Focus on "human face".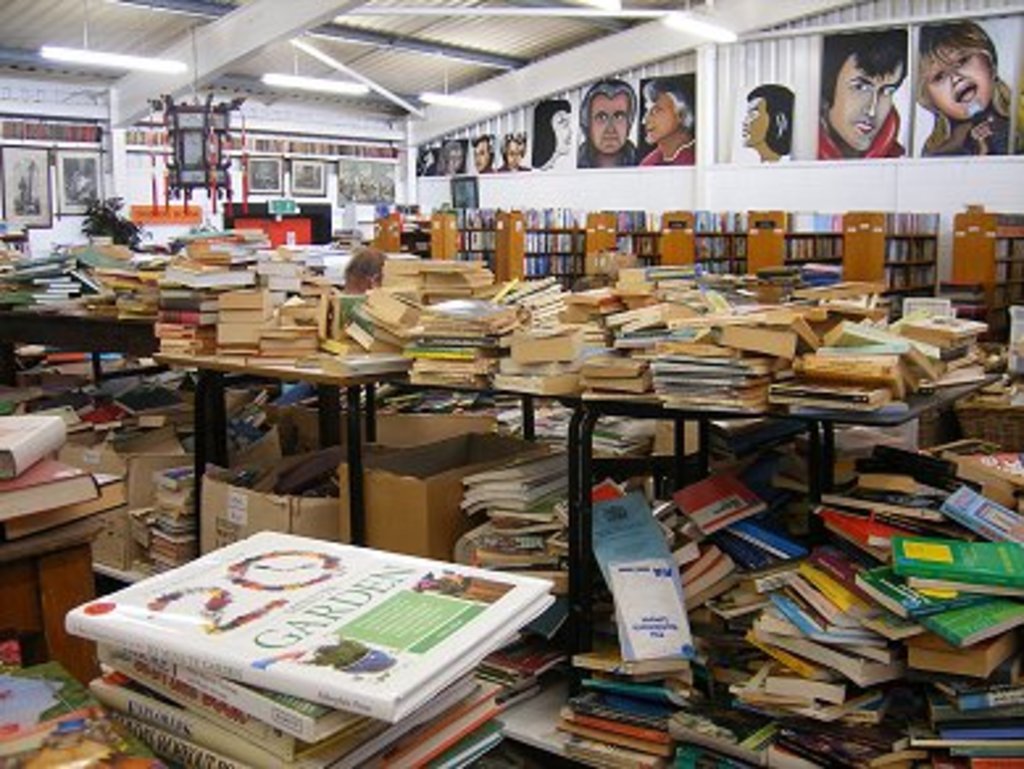
Focused at l=508, t=140, r=521, b=163.
